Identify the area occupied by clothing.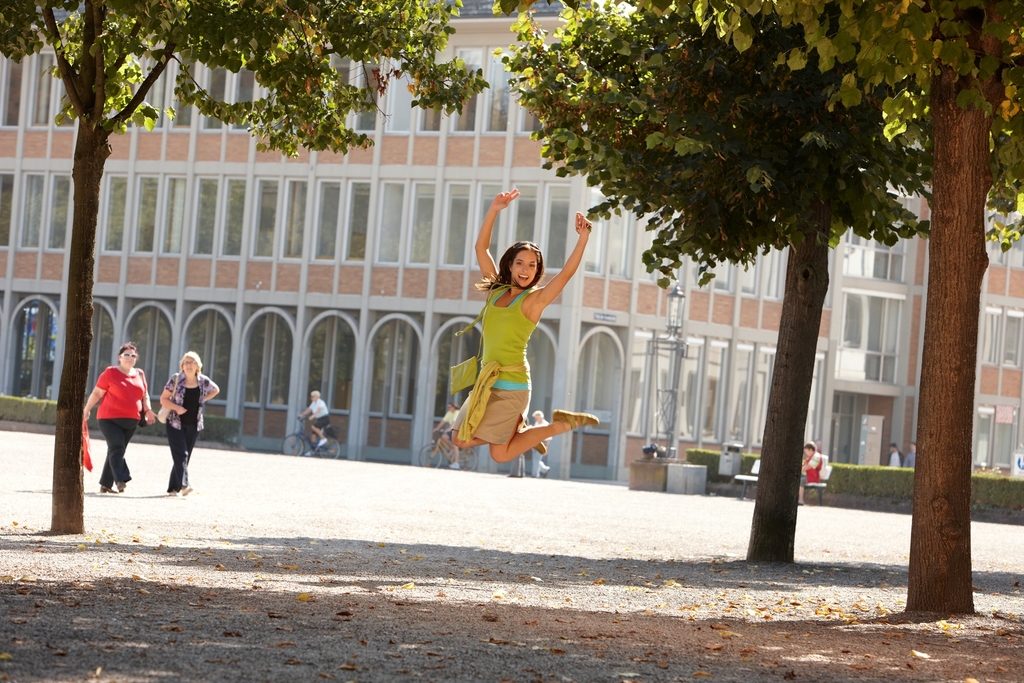
Area: x1=93 y1=365 x2=147 y2=486.
